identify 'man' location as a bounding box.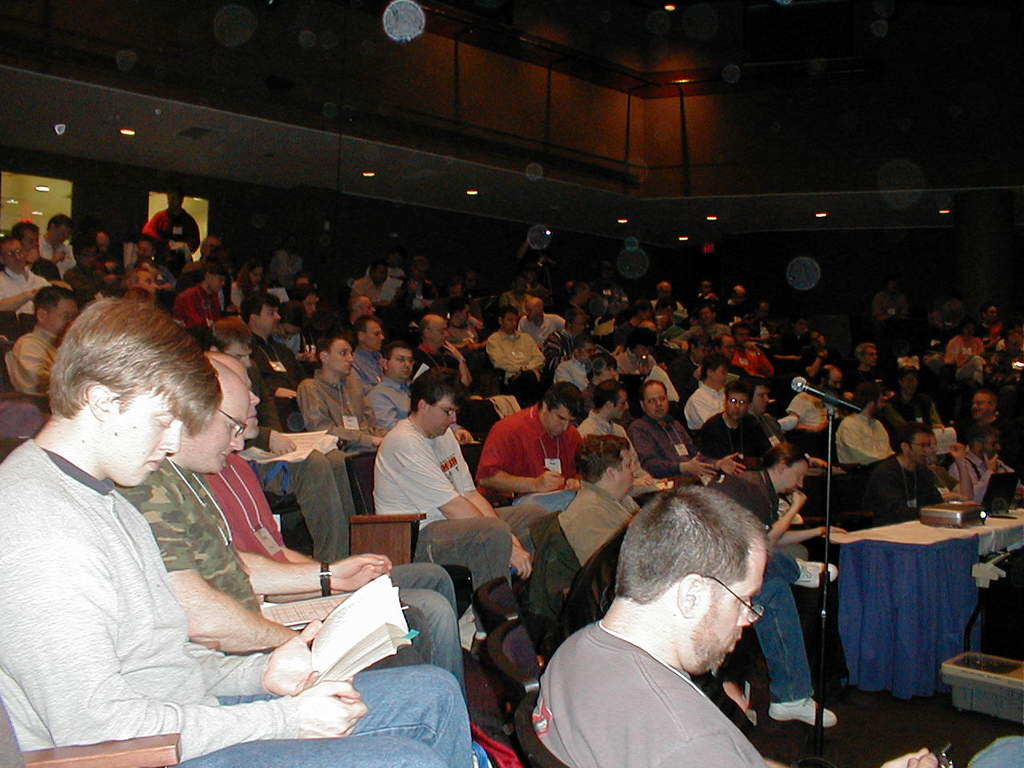
select_region(346, 314, 398, 381).
